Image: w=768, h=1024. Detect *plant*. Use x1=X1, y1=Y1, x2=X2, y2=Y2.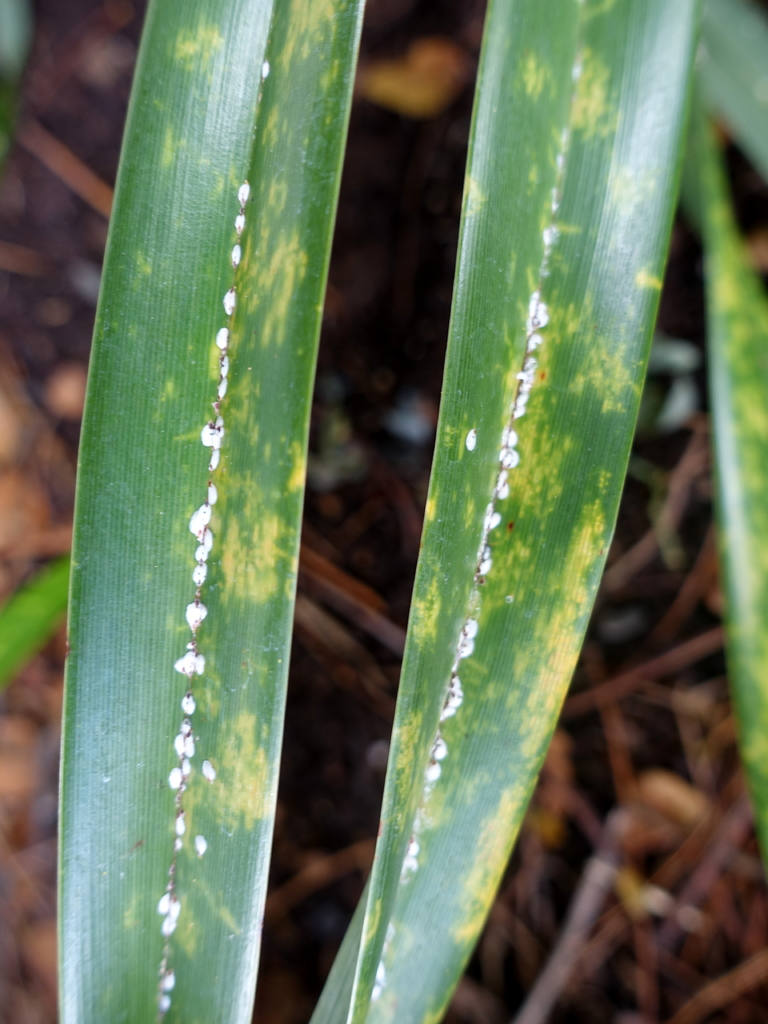
x1=56, y1=1, x2=705, y2=1023.
